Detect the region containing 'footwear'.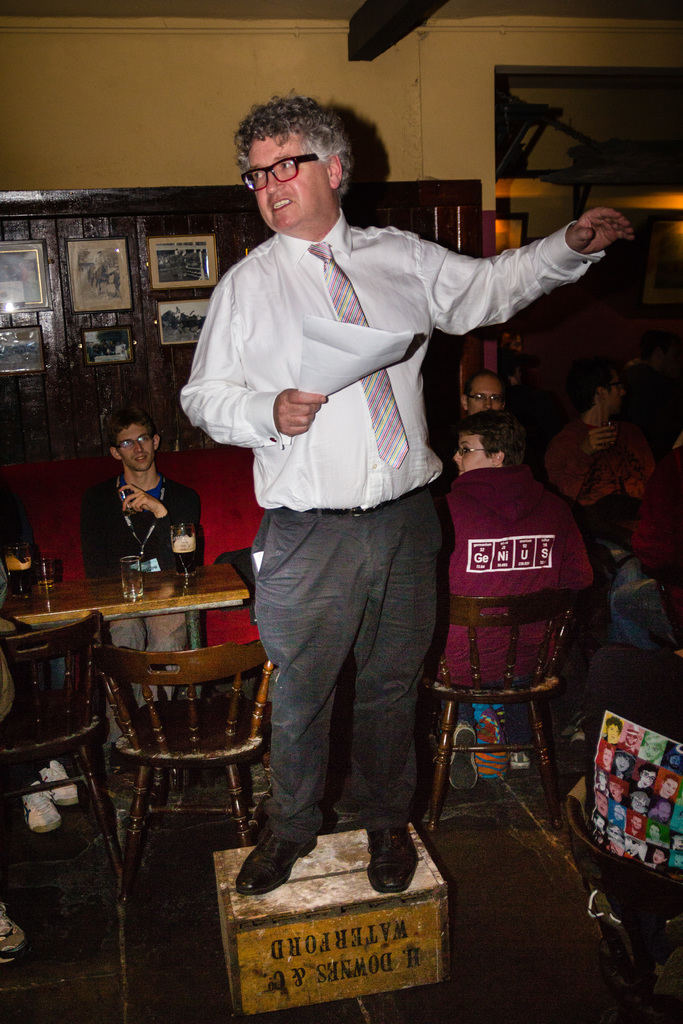
region(504, 750, 537, 769).
